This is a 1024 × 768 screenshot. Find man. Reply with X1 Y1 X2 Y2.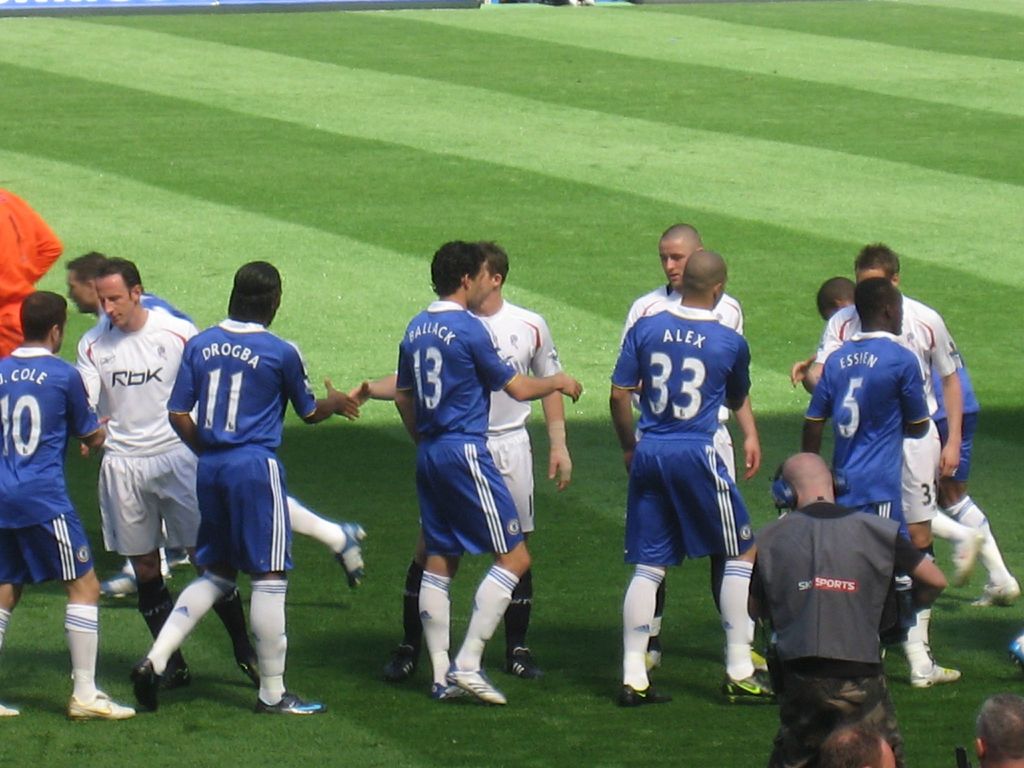
805 237 964 655.
